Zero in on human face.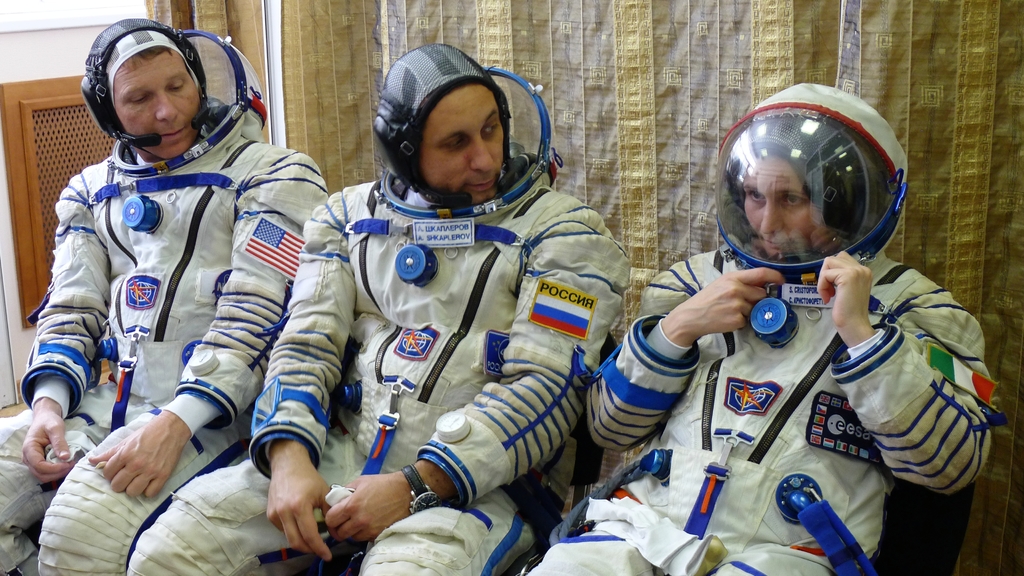
Zeroed in: bbox=(740, 154, 828, 264).
